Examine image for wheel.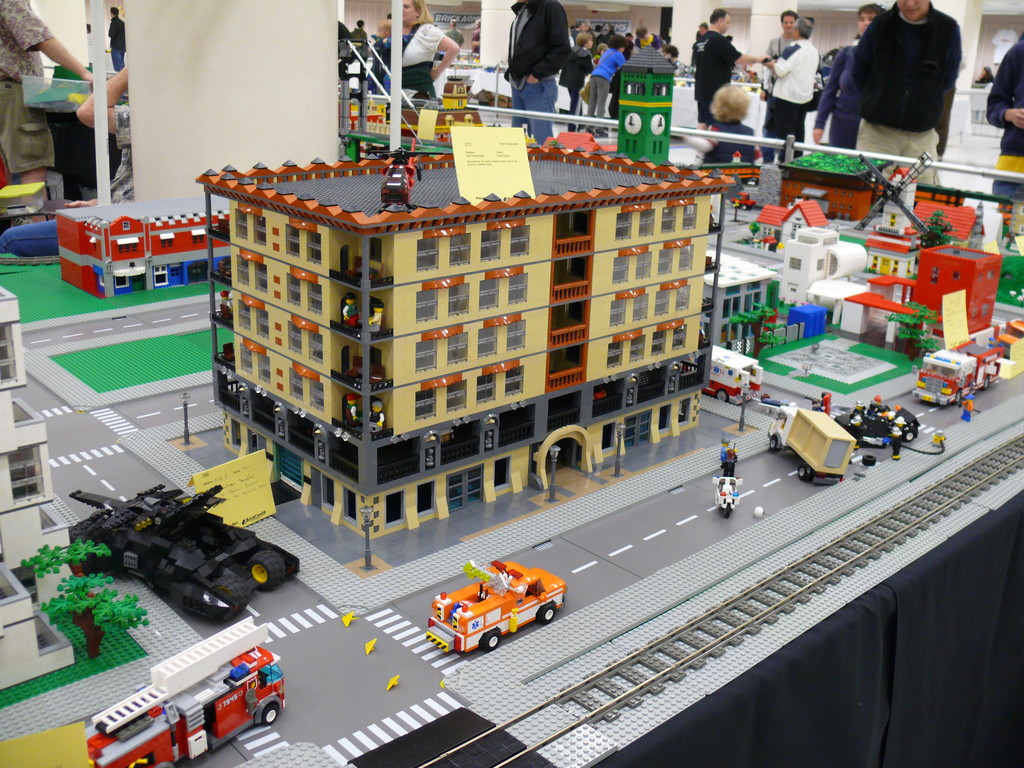
Examination result: {"x1": 211, "y1": 570, "x2": 254, "y2": 618}.
